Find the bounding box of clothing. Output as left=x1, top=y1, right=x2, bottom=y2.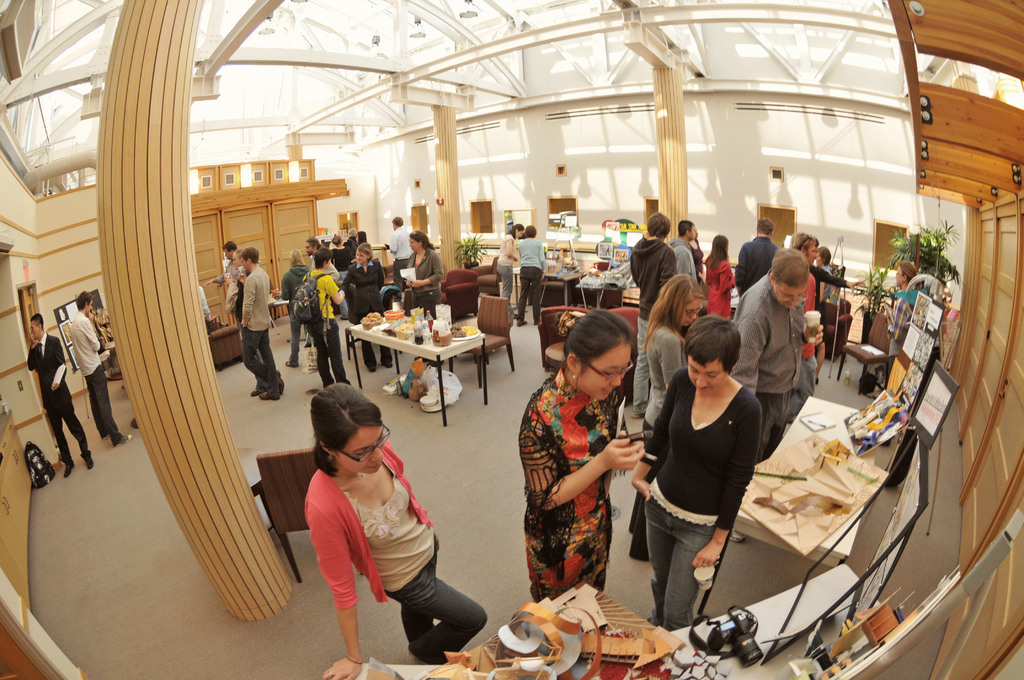
left=278, top=266, right=310, bottom=369.
